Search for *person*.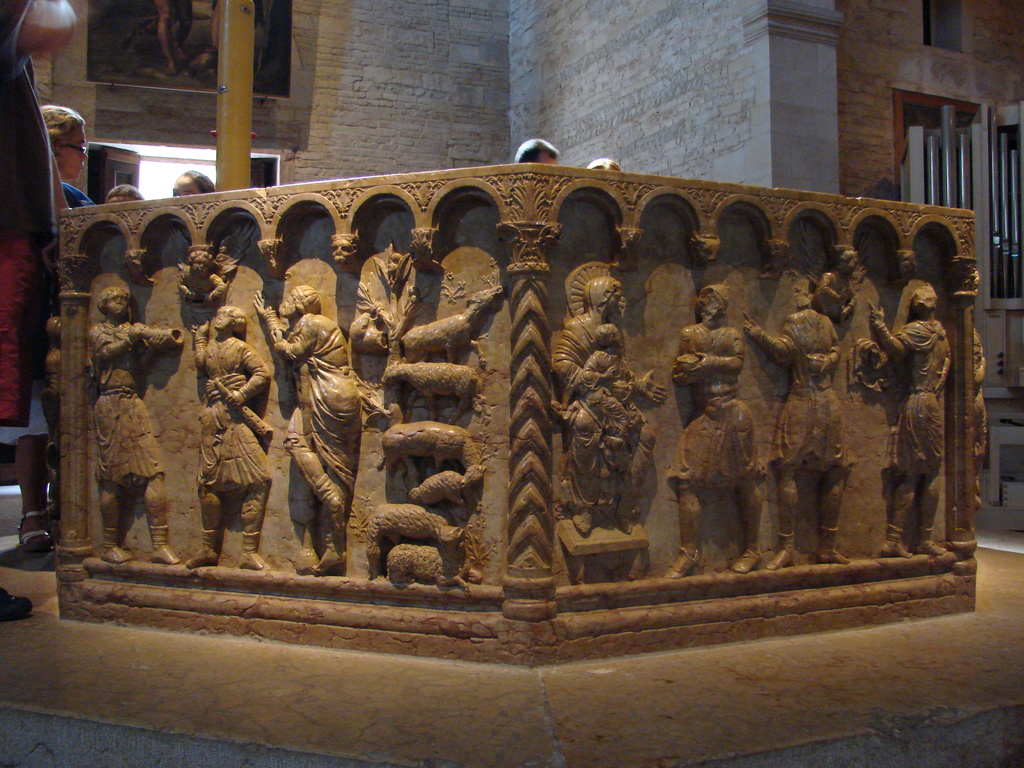
Found at [256, 269, 347, 589].
